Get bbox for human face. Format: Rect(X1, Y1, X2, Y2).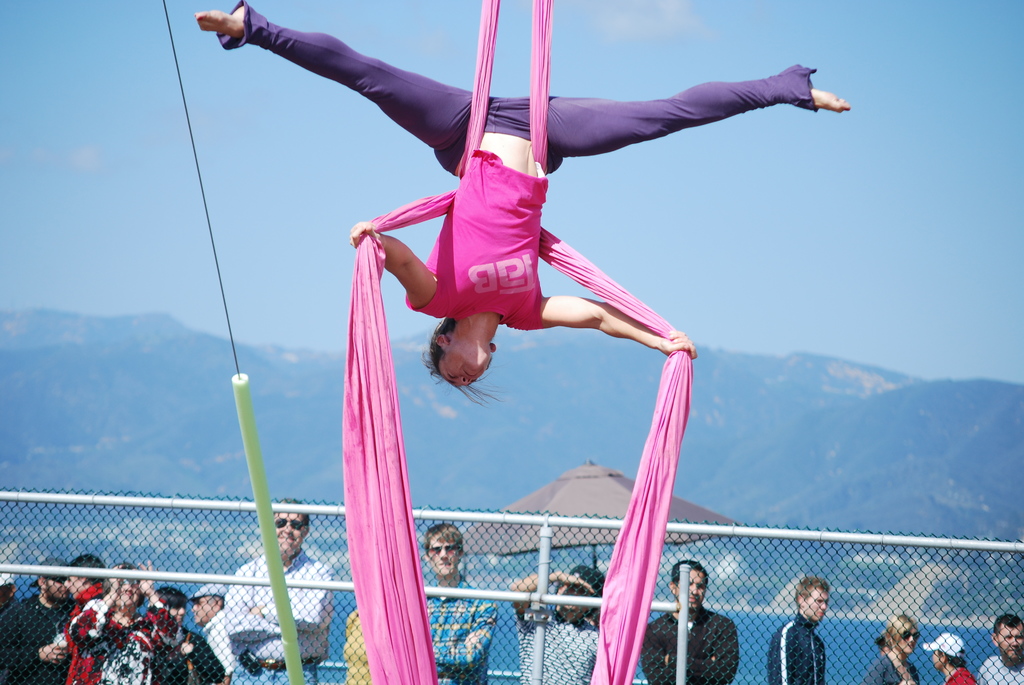
Rect(677, 573, 709, 610).
